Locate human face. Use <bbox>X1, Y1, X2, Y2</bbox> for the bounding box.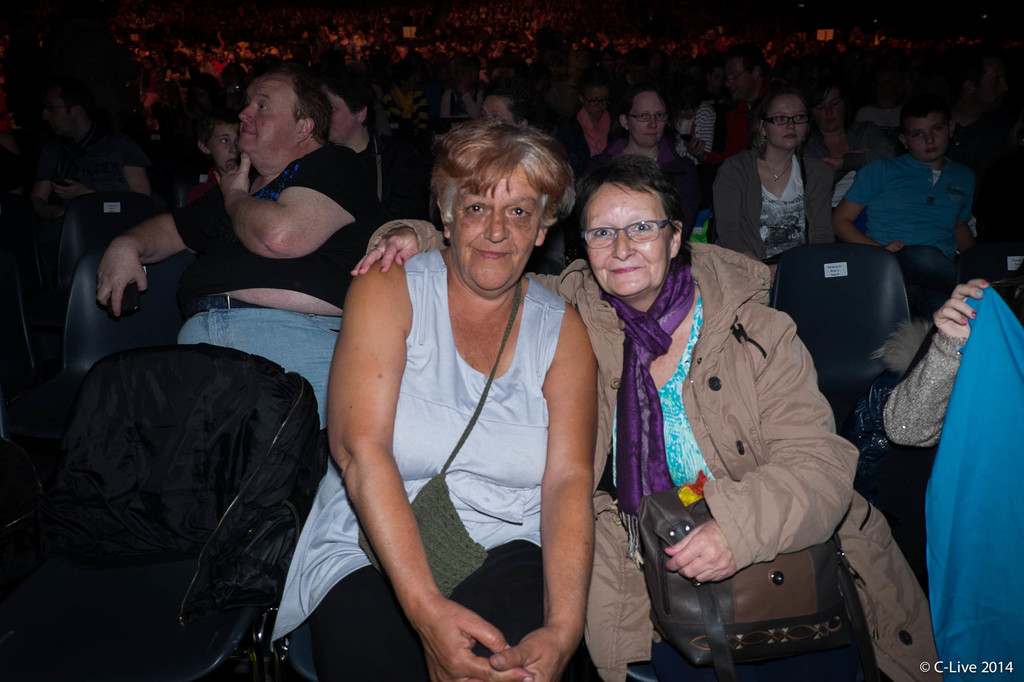
<bbox>324, 89, 359, 137</bbox>.
